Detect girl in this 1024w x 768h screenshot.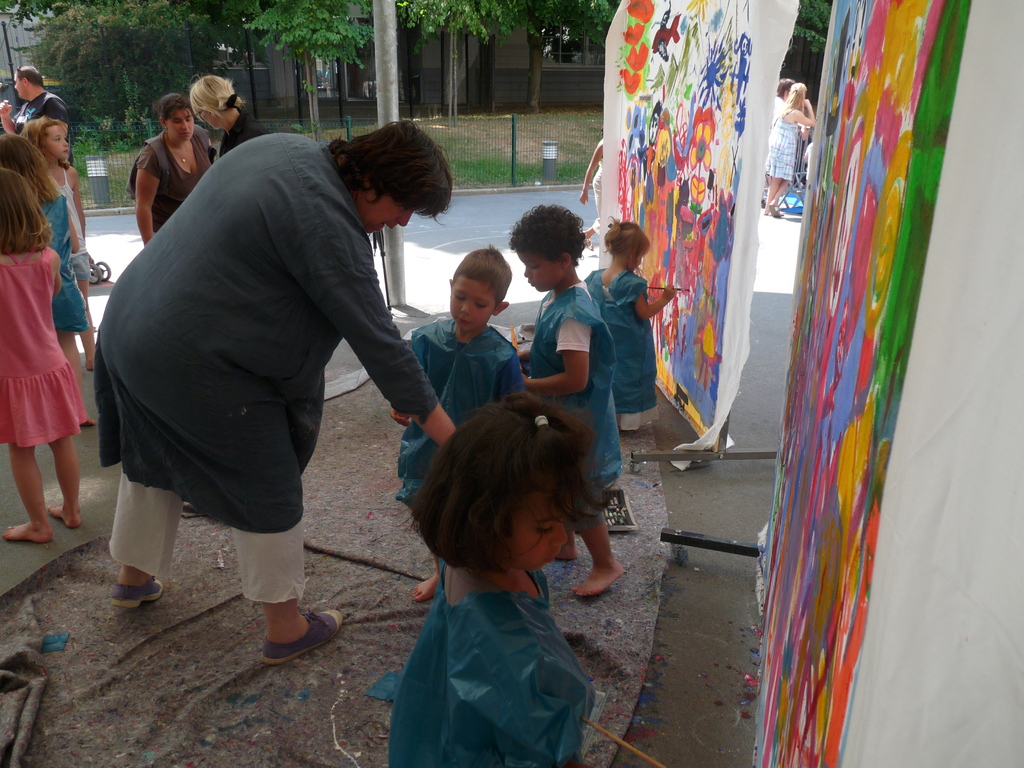
Detection: [x1=582, y1=218, x2=682, y2=431].
